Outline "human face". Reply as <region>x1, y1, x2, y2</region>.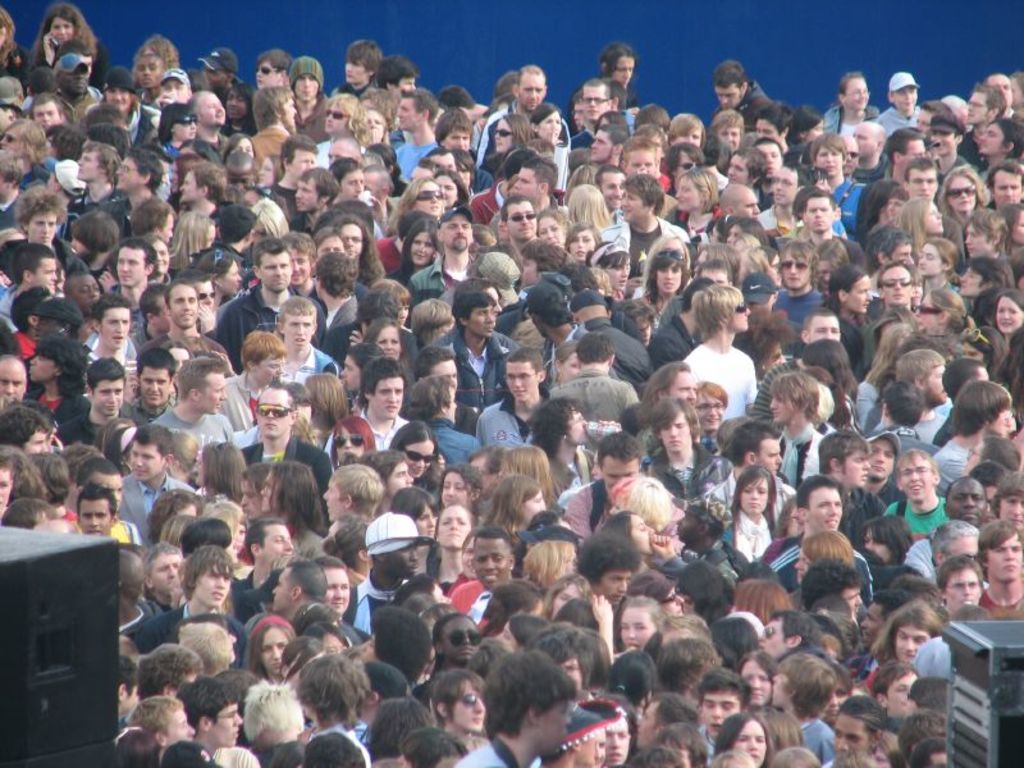
<region>448, 124, 468, 164</region>.
